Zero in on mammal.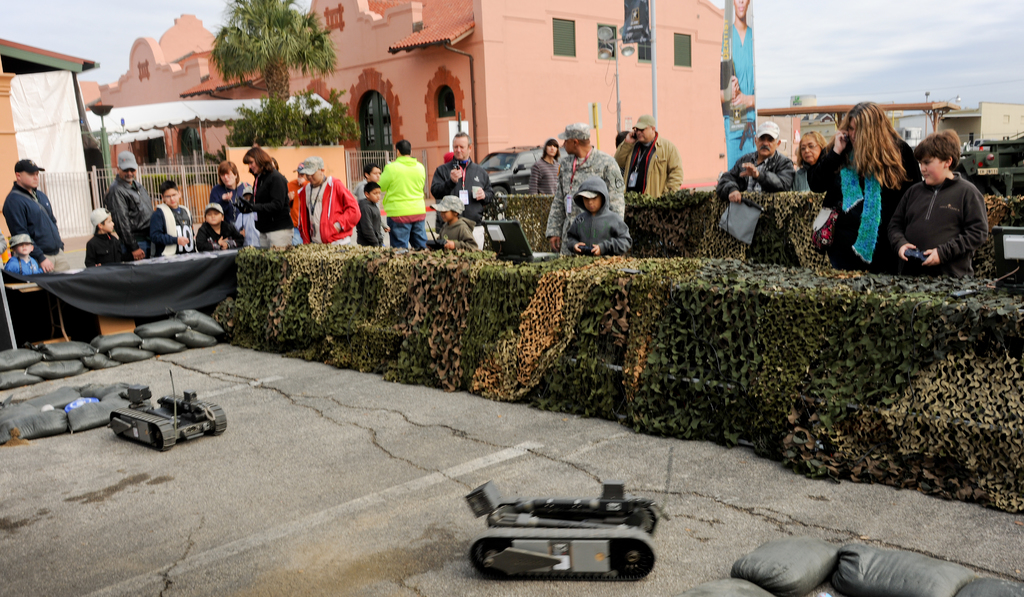
Zeroed in: 234:187:256:248.
